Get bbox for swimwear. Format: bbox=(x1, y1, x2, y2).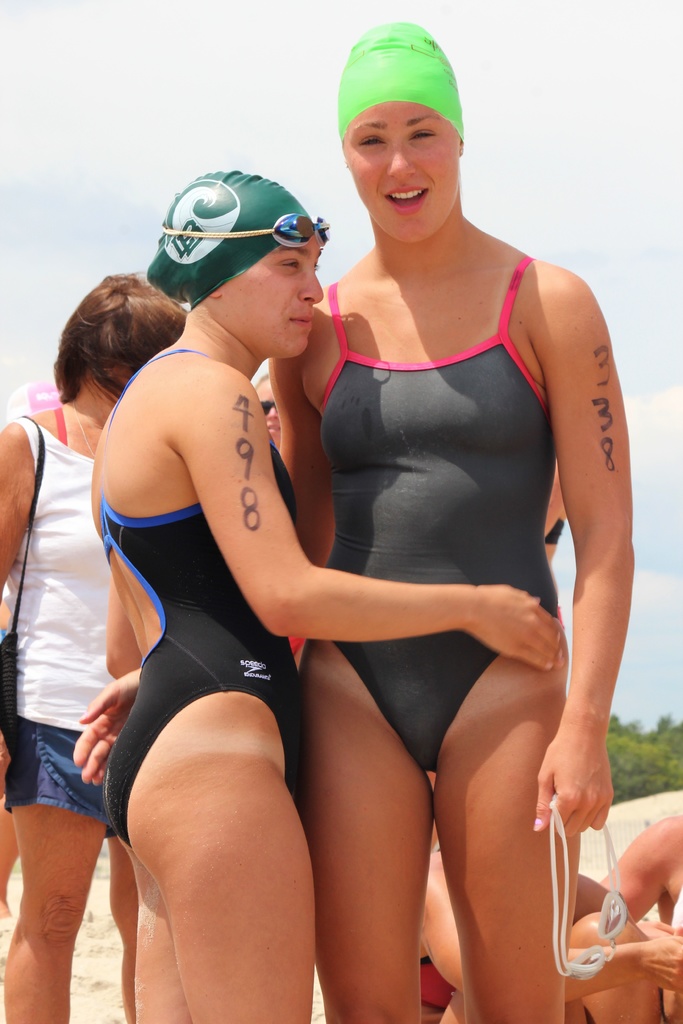
bbox=(315, 248, 564, 768).
